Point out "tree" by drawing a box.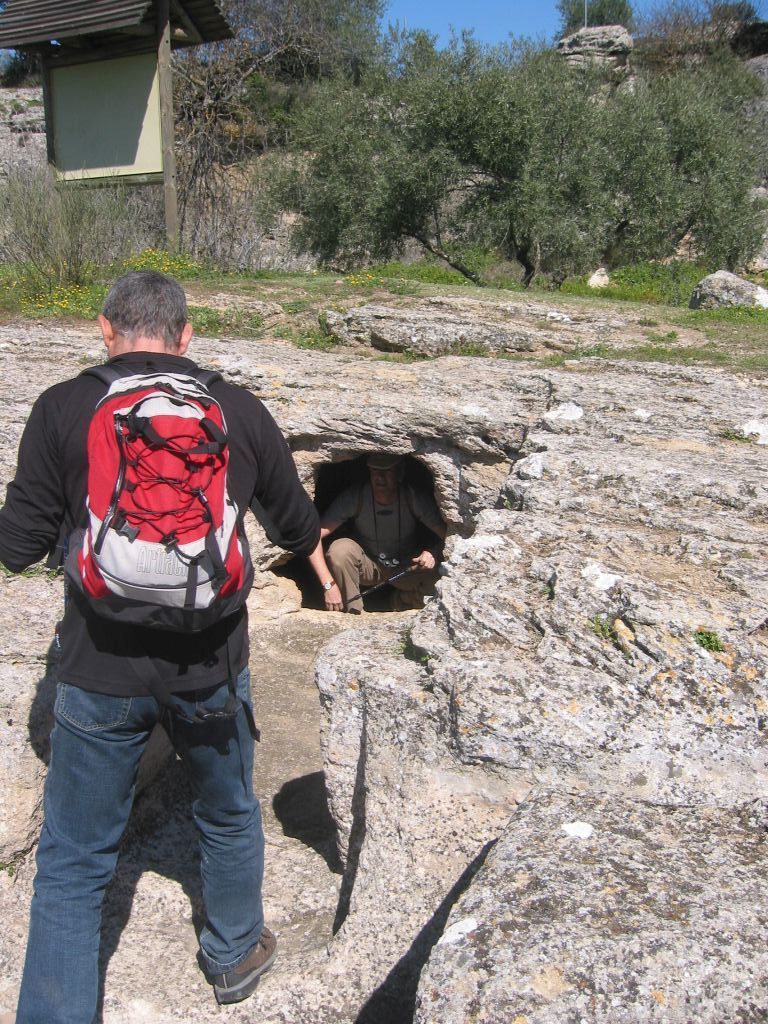
213, 0, 391, 142.
